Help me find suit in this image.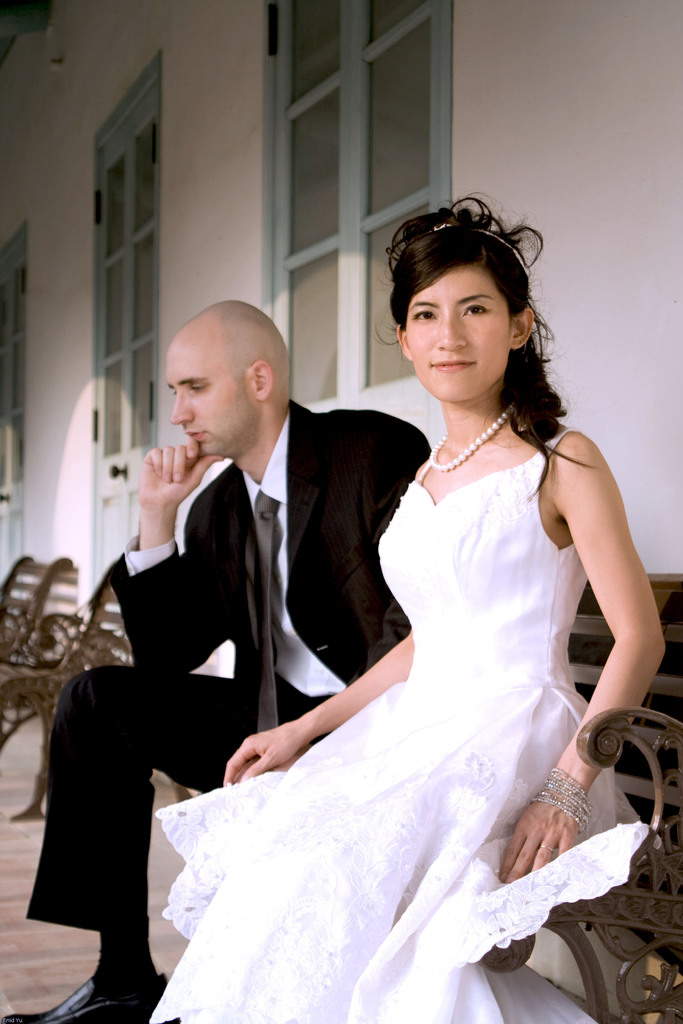
Found it: pyautogui.locateOnScreen(22, 394, 430, 935).
